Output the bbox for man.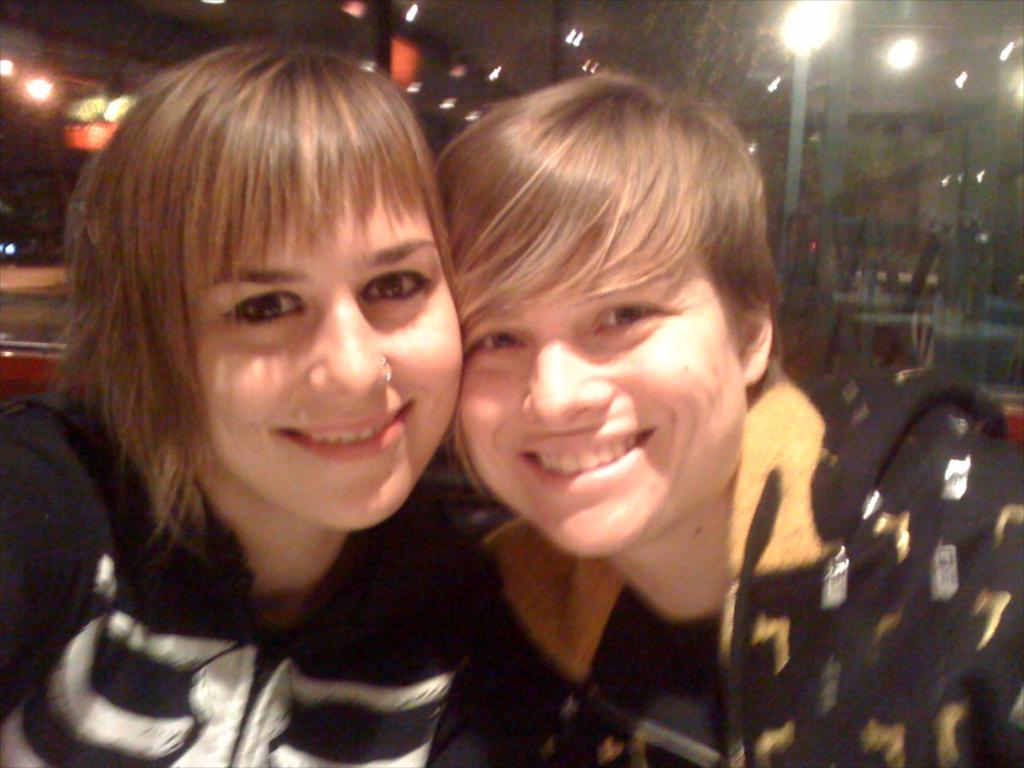
bbox(436, 38, 1023, 767).
